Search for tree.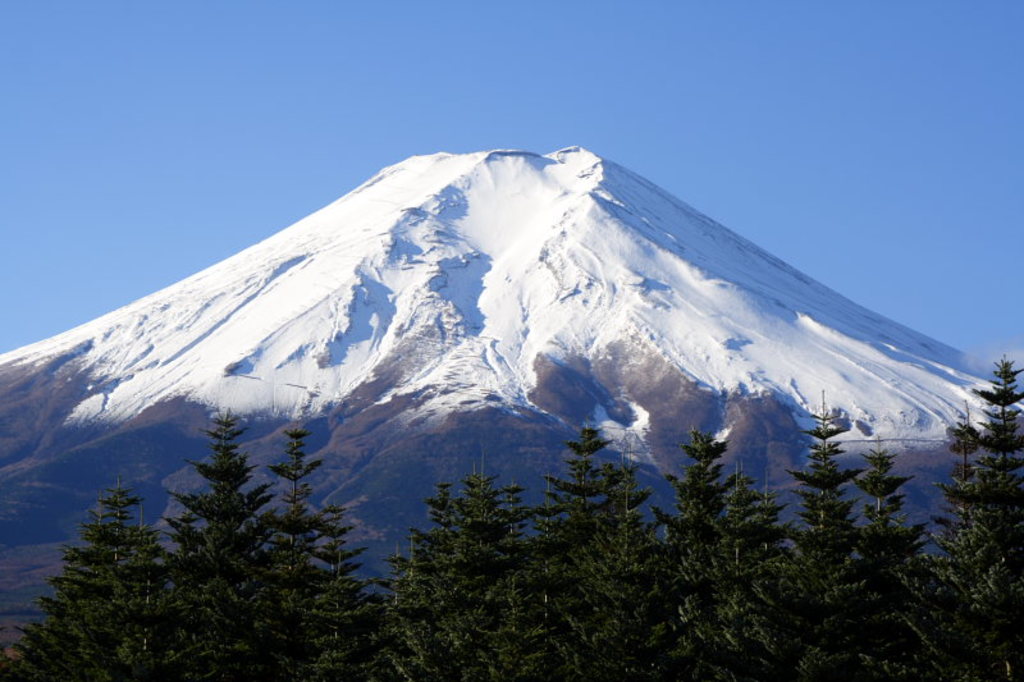
Found at left=402, top=462, right=544, bottom=681.
